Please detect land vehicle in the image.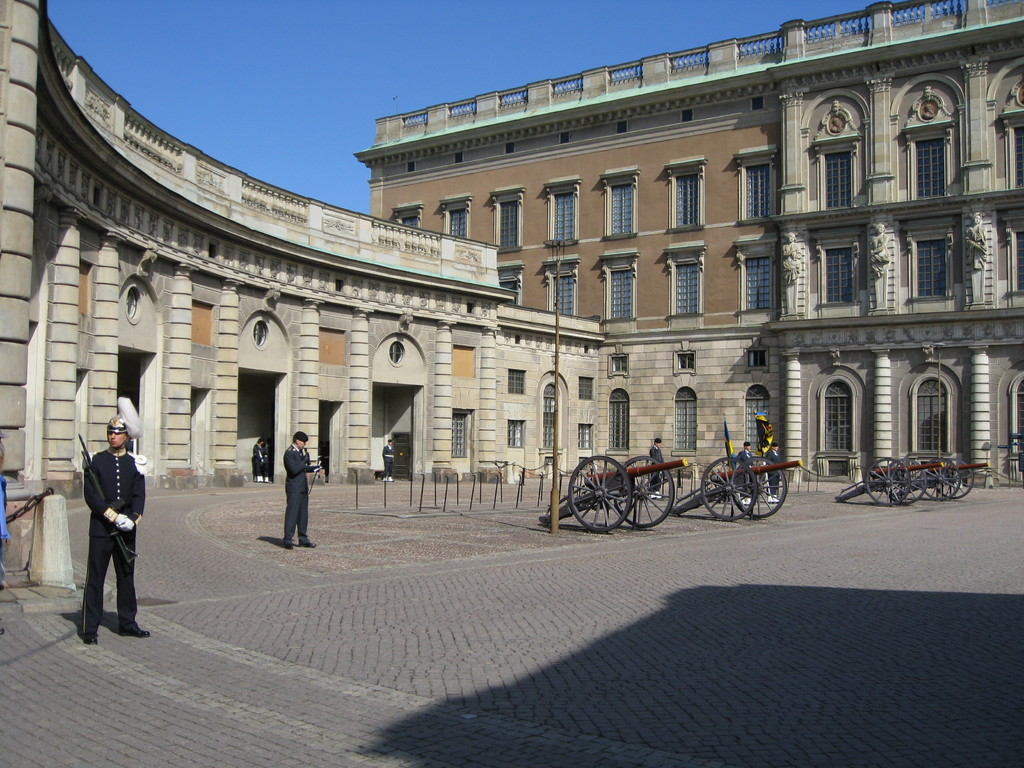
bbox=[673, 430, 804, 531].
